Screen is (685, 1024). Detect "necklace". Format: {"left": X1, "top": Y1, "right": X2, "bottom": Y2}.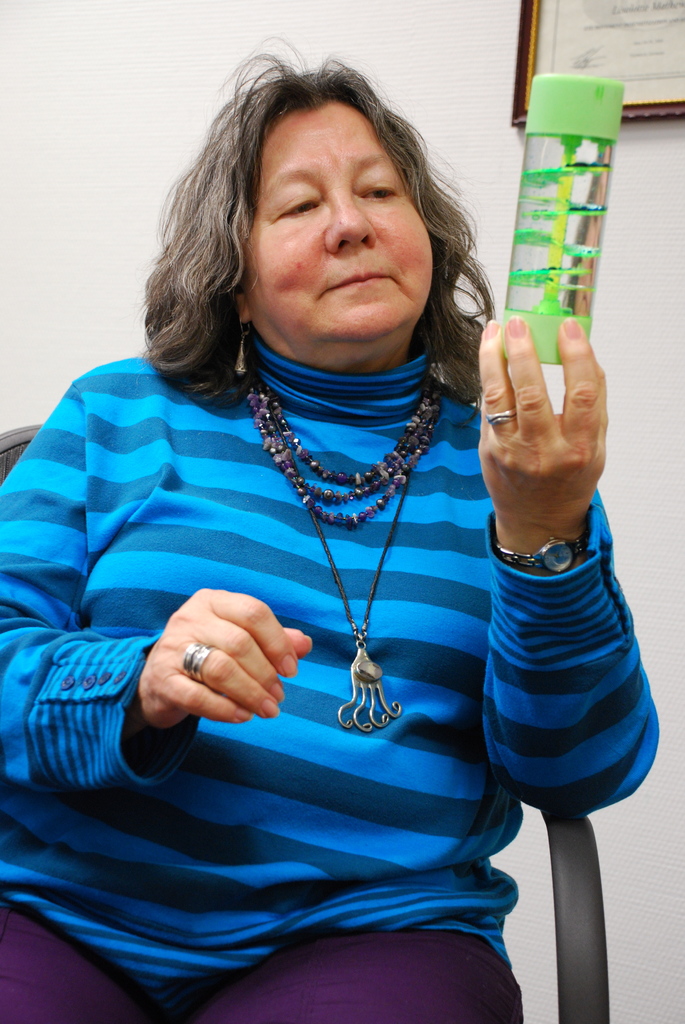
{"left": 233, "top": 285, "right": 461, "bottom": 738}.
